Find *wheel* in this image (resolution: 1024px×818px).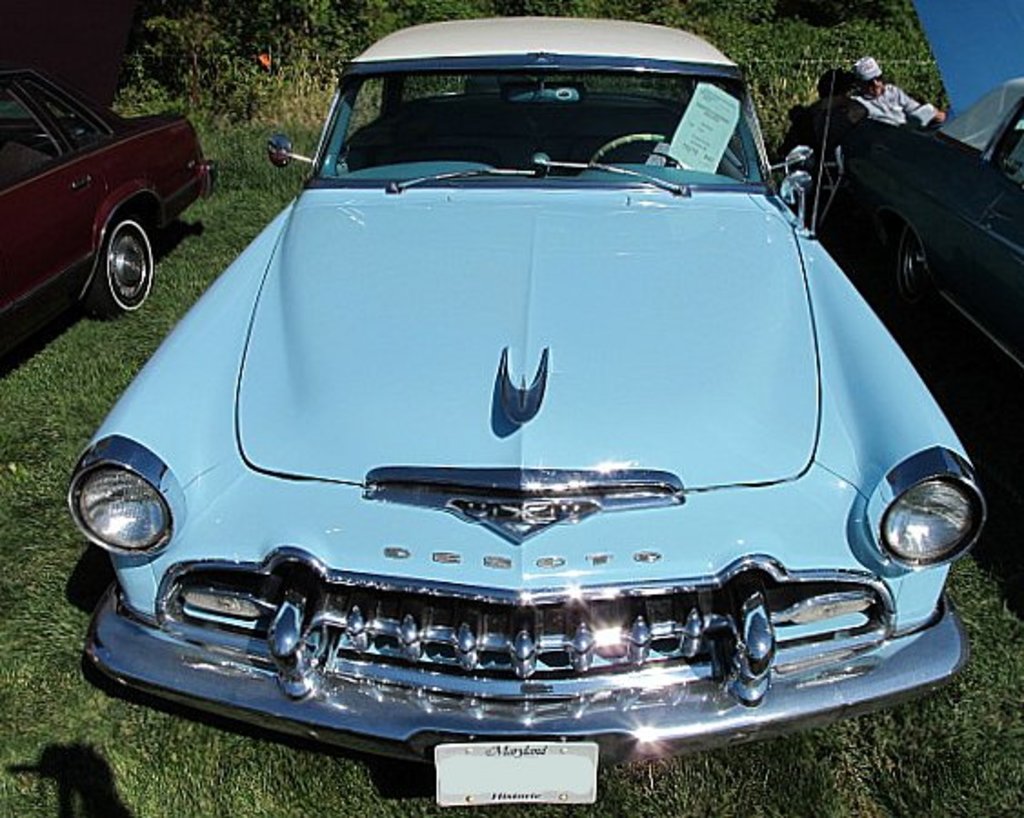
x1=893, y1=231, x2=928, y2=316.
